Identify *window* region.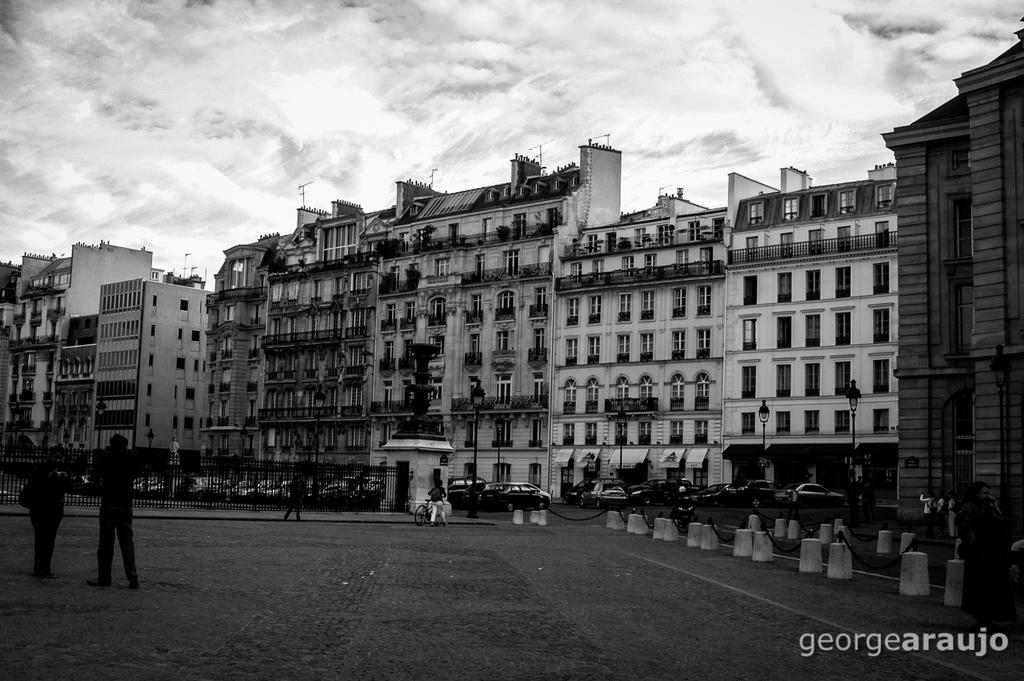
Region: x1=803, y1=314, x2=822, y2=350.
